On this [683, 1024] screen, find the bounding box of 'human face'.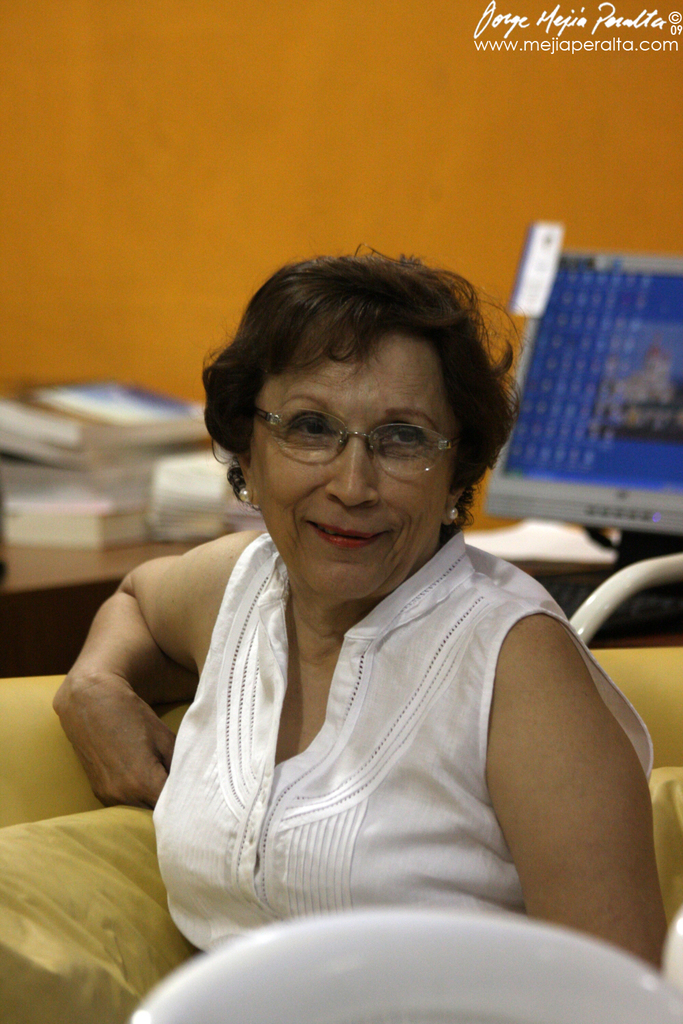
Bounding box: BBox(247, 341, 454, 590).
